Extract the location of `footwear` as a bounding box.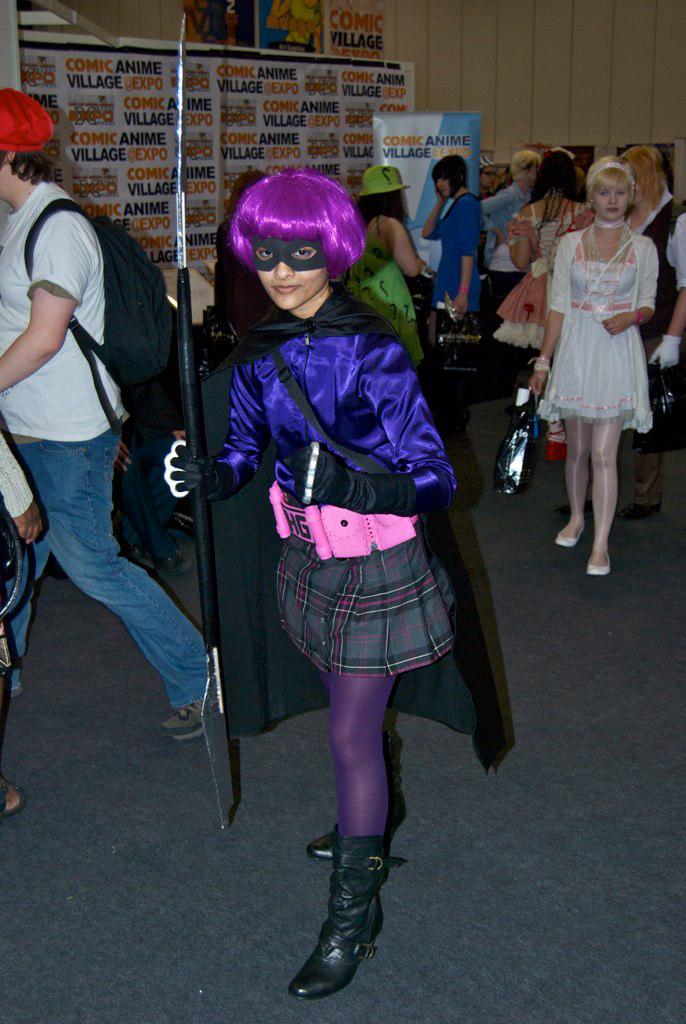
bbox=[290, 829, 393, 998].
